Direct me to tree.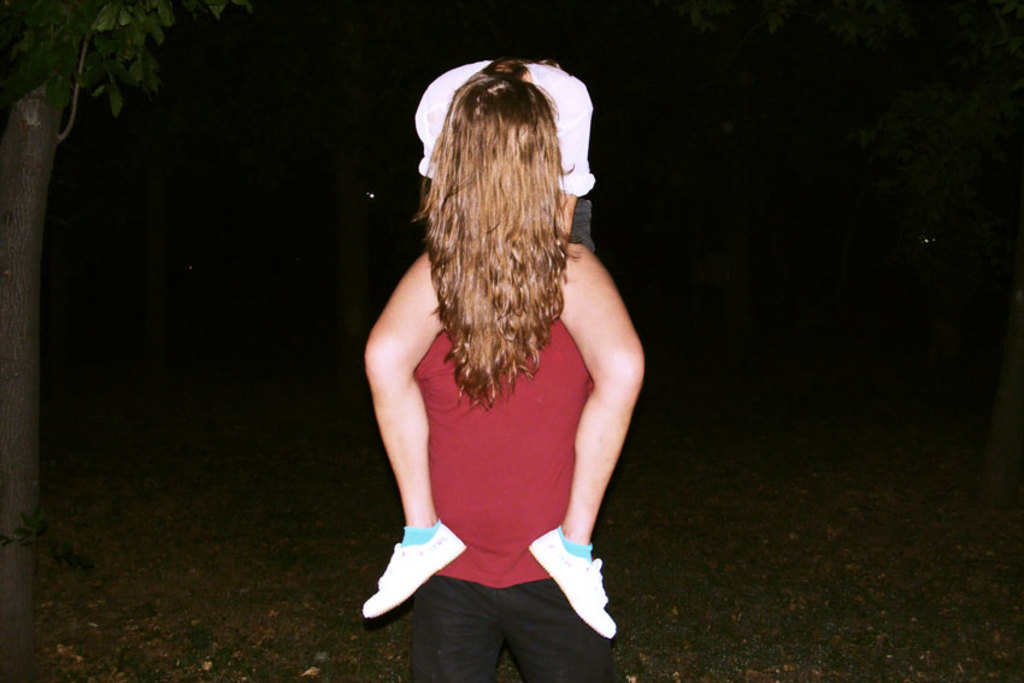
Direction: (0, 0, 253, 681).
